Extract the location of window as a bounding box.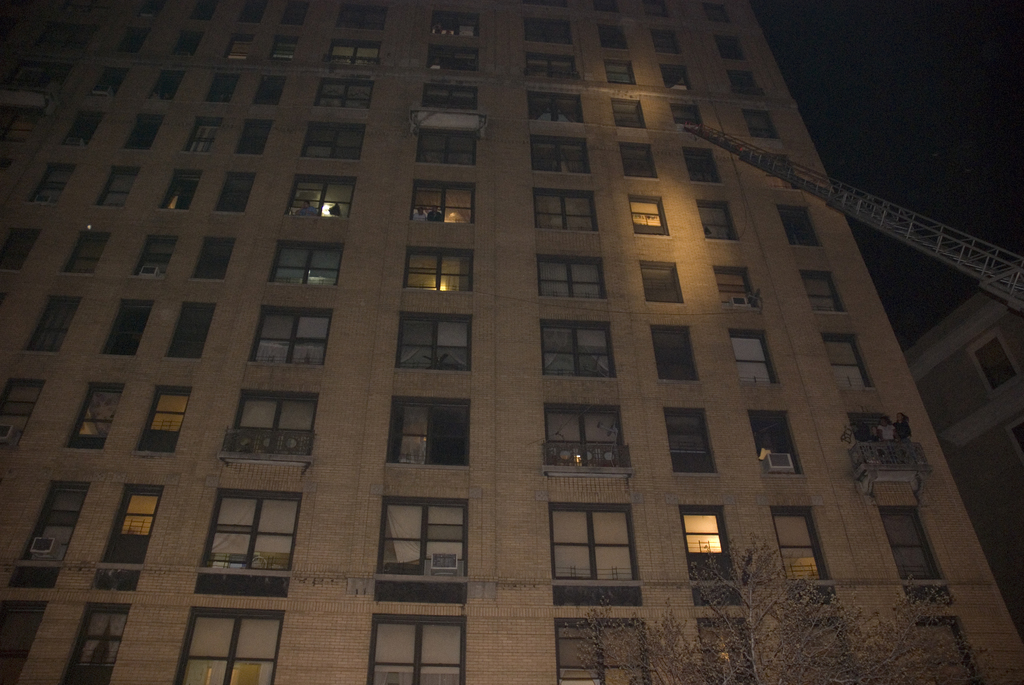
Rect(533, 189, 601, 230).
